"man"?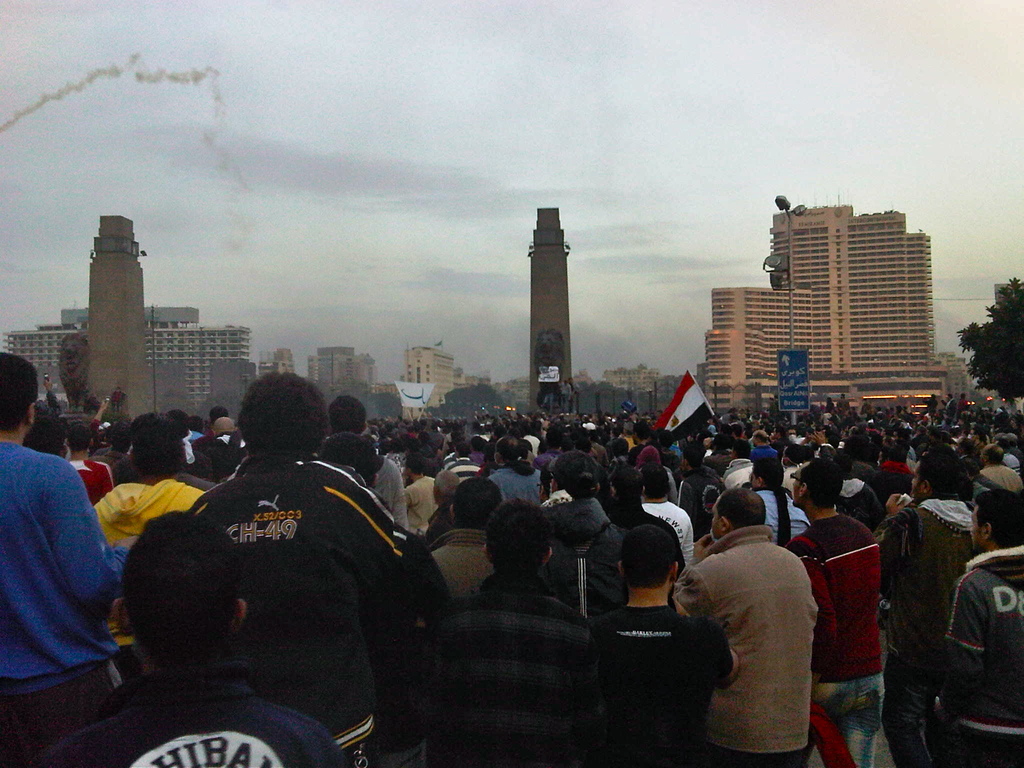
(683,487,845,760)
